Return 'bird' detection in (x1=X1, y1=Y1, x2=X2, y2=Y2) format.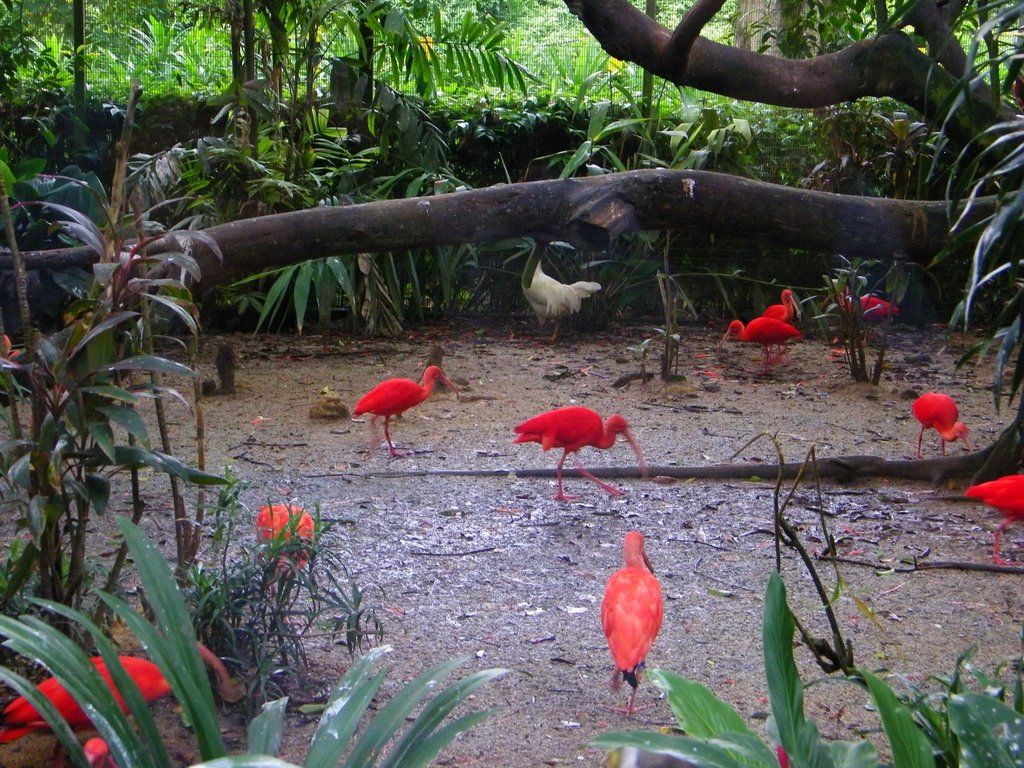
(x1=700, y1=311, x2=815, y2=385).
